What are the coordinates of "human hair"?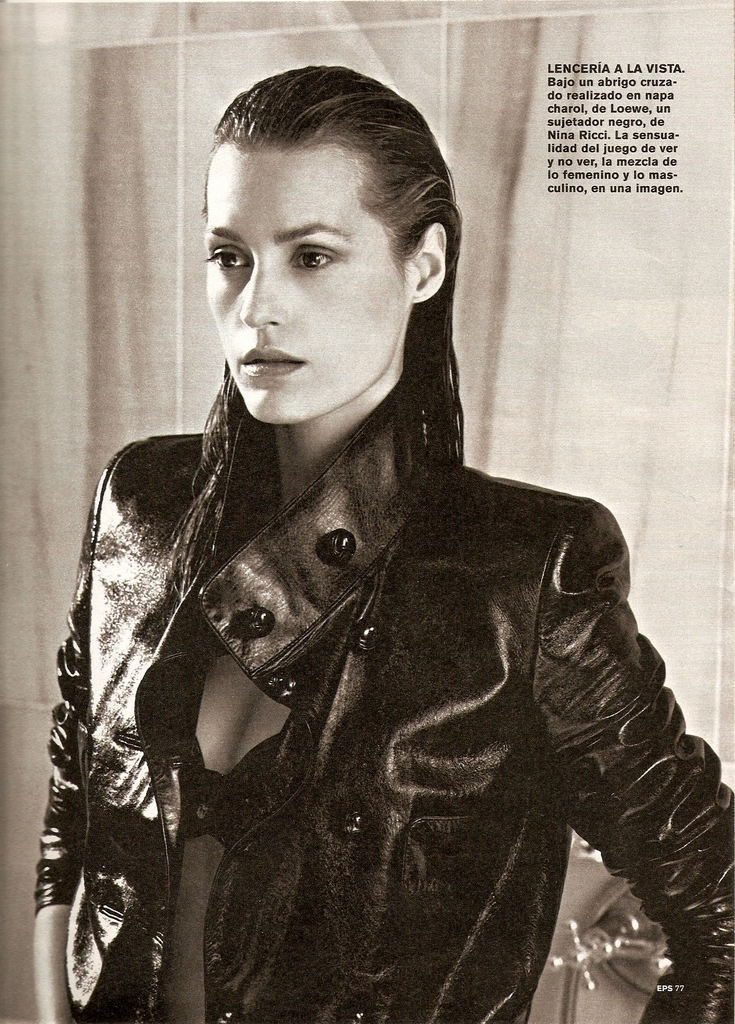
rect(159, 61, 469, 601).
